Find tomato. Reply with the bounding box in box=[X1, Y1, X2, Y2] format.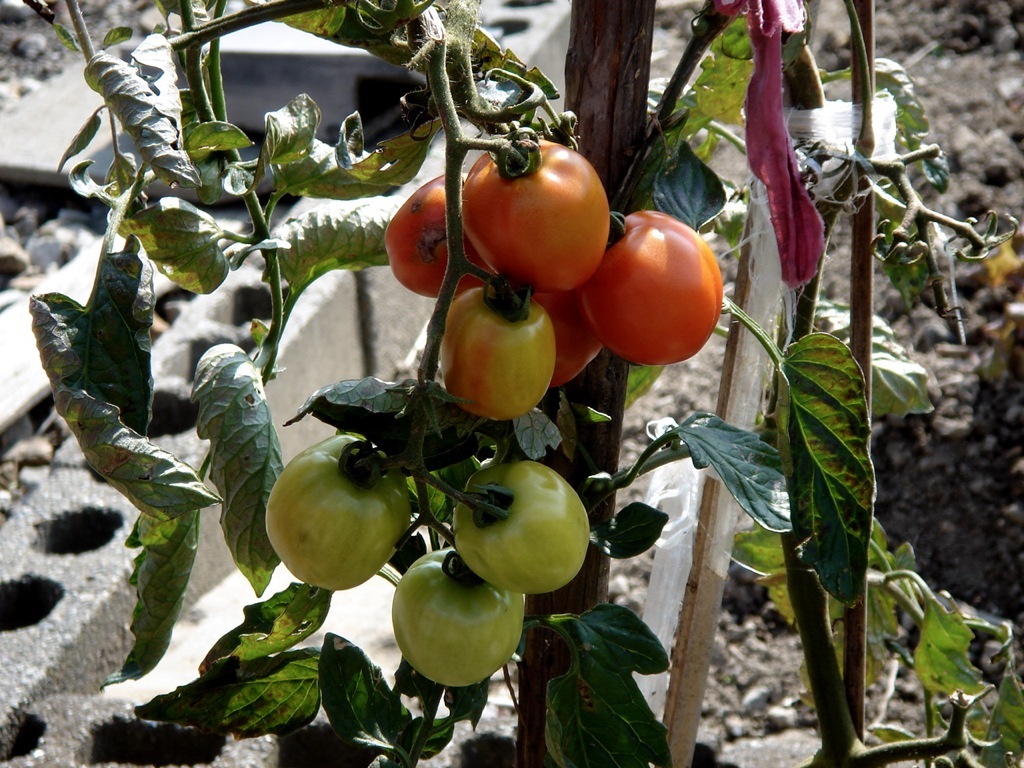
box=[386, 544, 525, 689].
